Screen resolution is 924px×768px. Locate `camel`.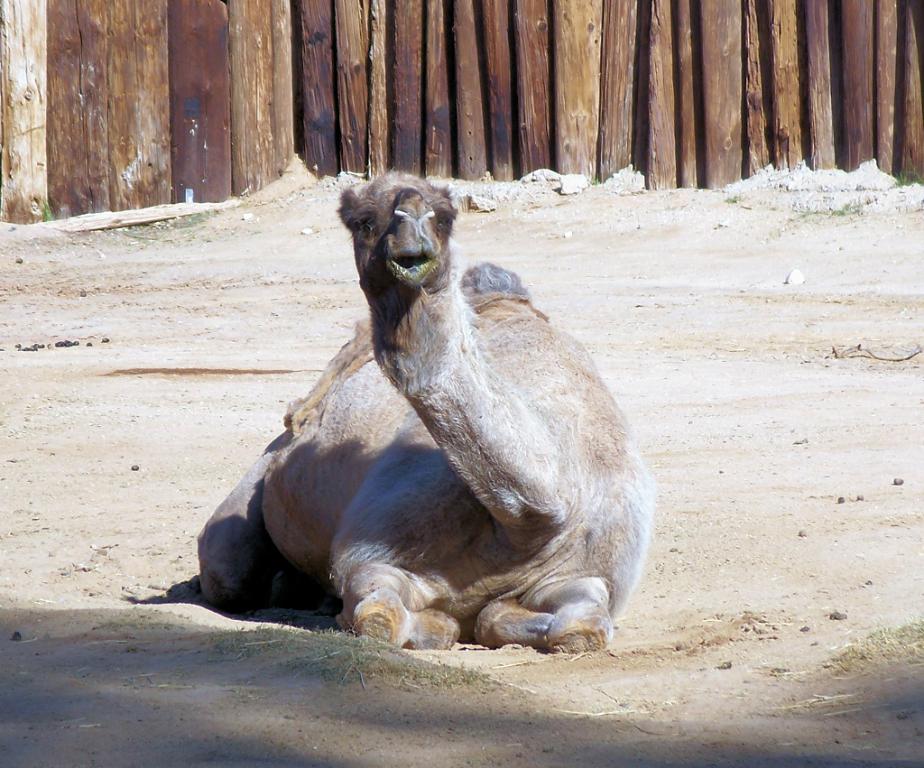
box=[184, 166, 660, 655].
